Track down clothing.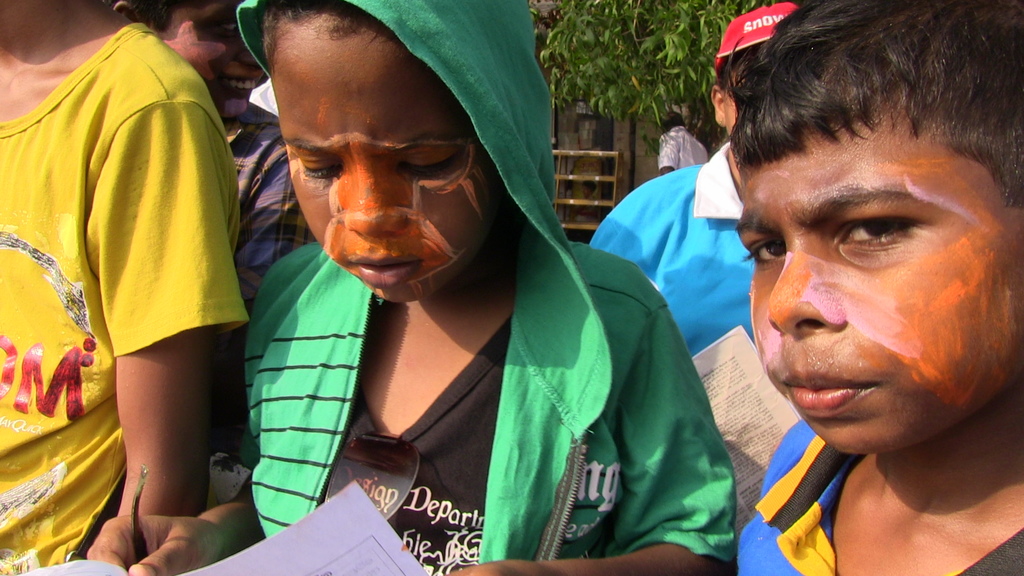
Tracked to <region>232, 0, 738, 575</region>.
